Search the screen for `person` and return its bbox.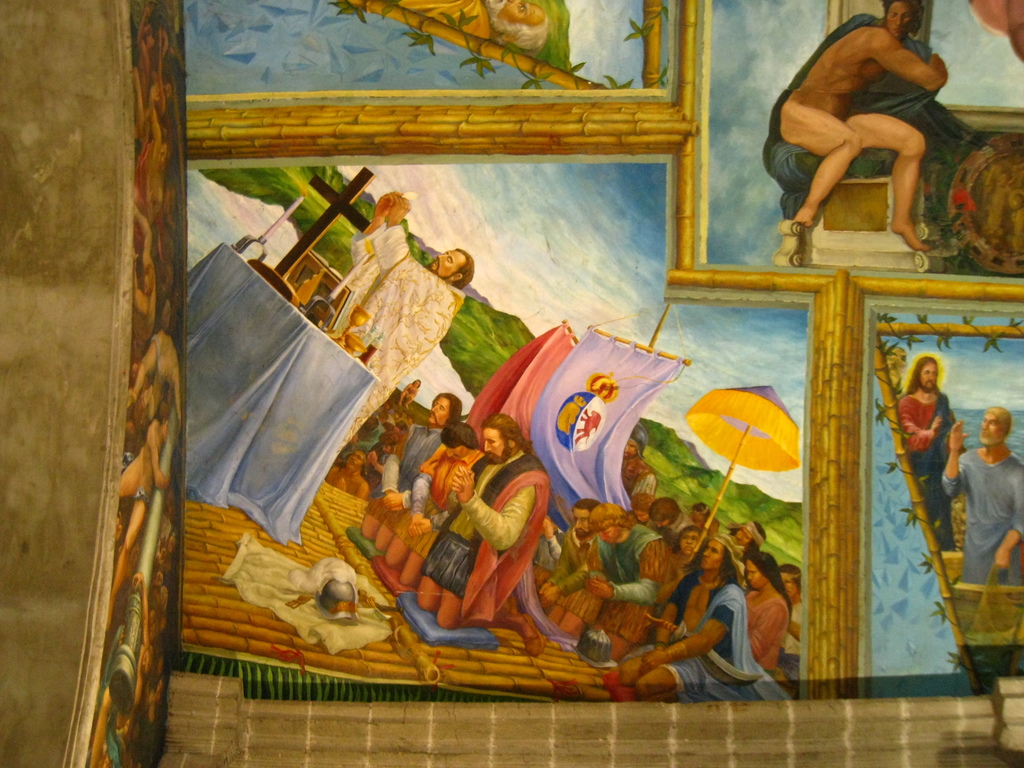
Found: x1=394 y1=378 x2=426 y2=408.
